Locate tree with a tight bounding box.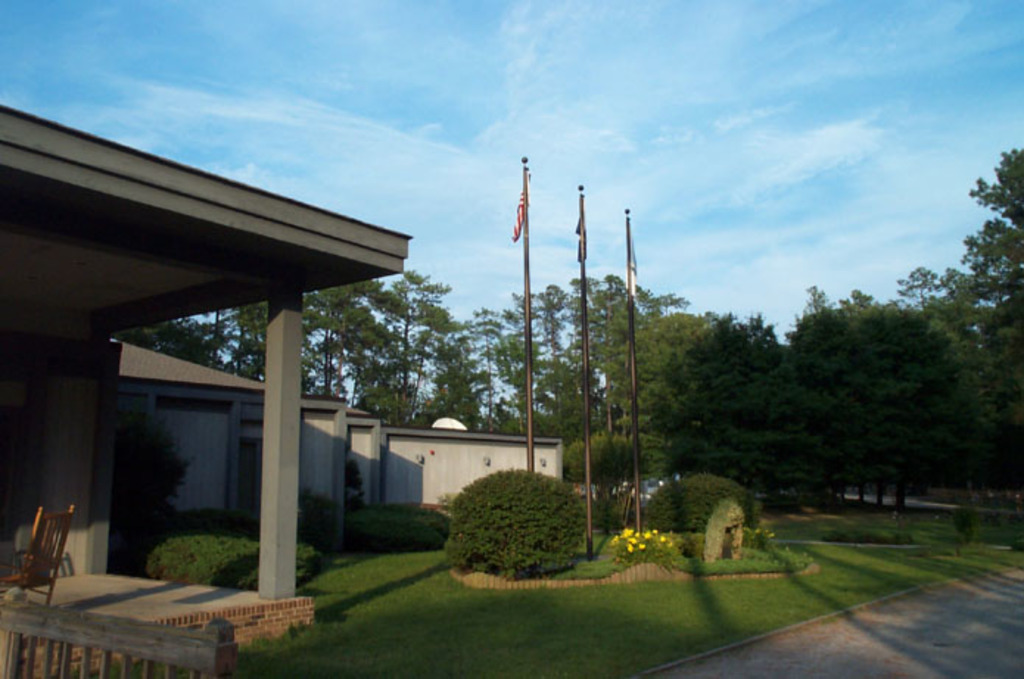
(617,302,788,480).
